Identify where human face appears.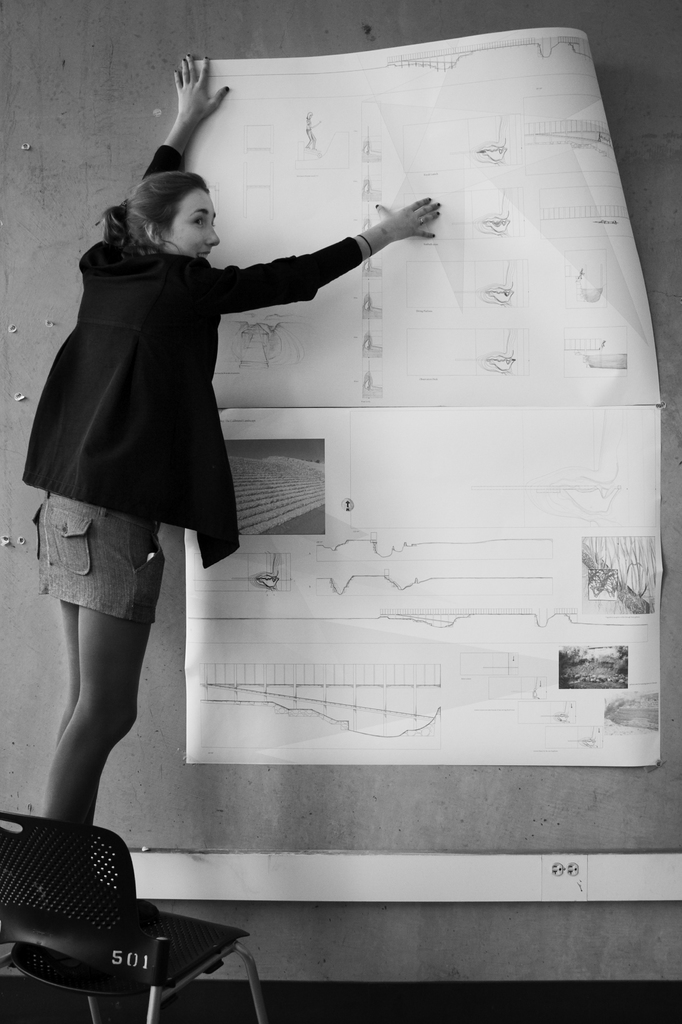
Appears at Rect(164, 182, 223, 261).
